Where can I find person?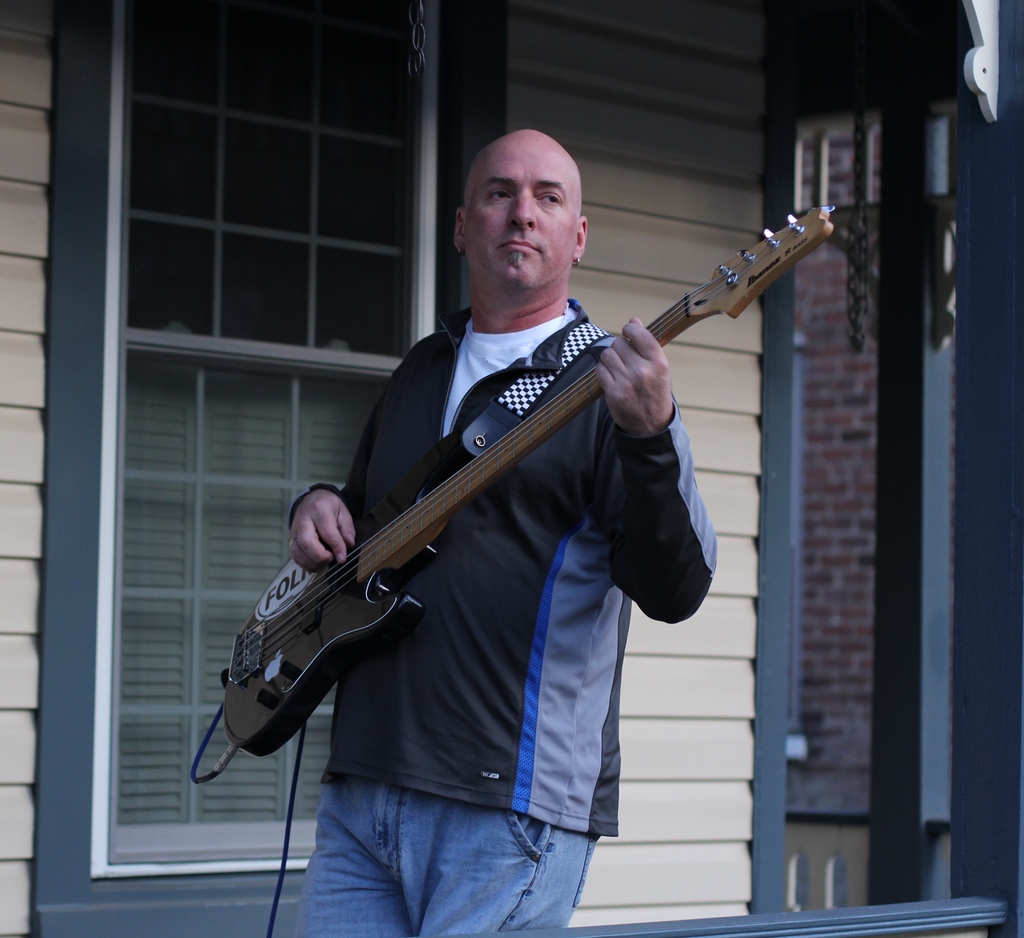
You can find it at (left=240, top=111, right=796, bottom=897).
